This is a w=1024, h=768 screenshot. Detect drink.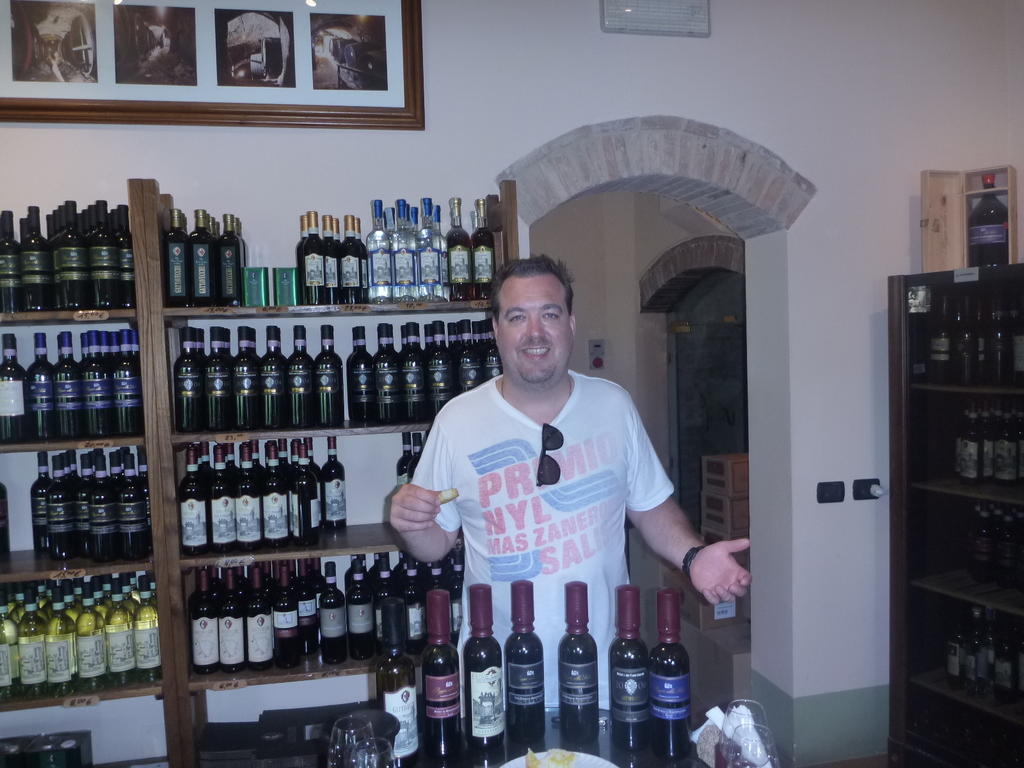
(1000,406,1016,481).
